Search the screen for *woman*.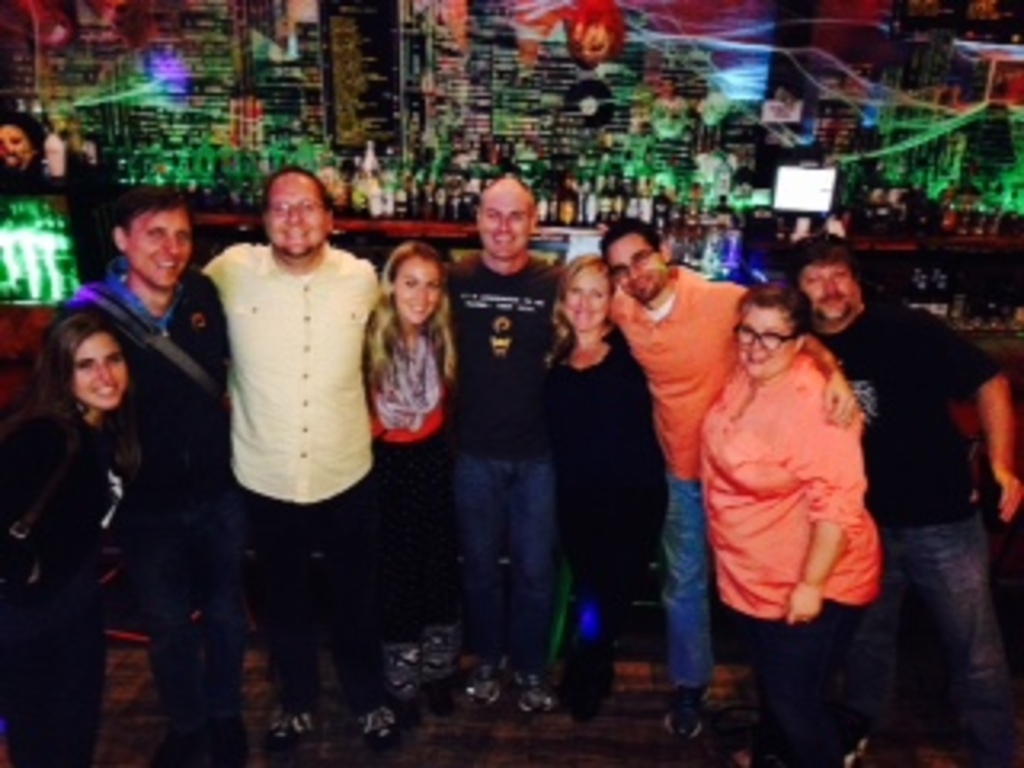
Found at select_region(694, 282, 893, 765).
